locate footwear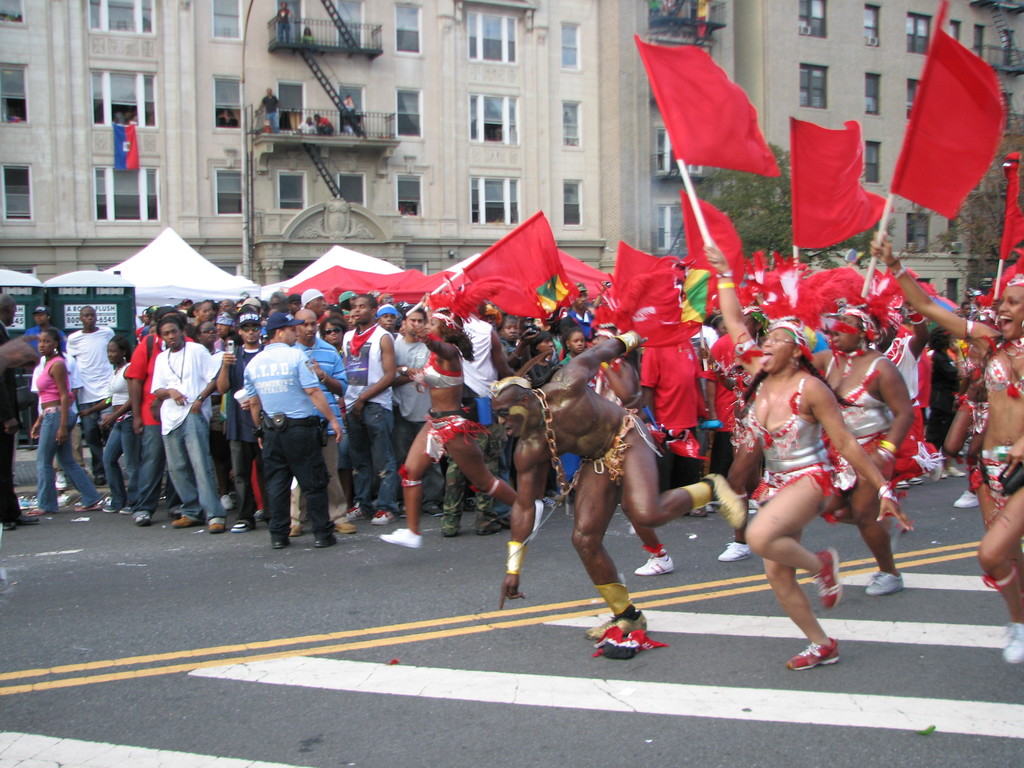
x1=228, y1=523, x2=248, y2=532
